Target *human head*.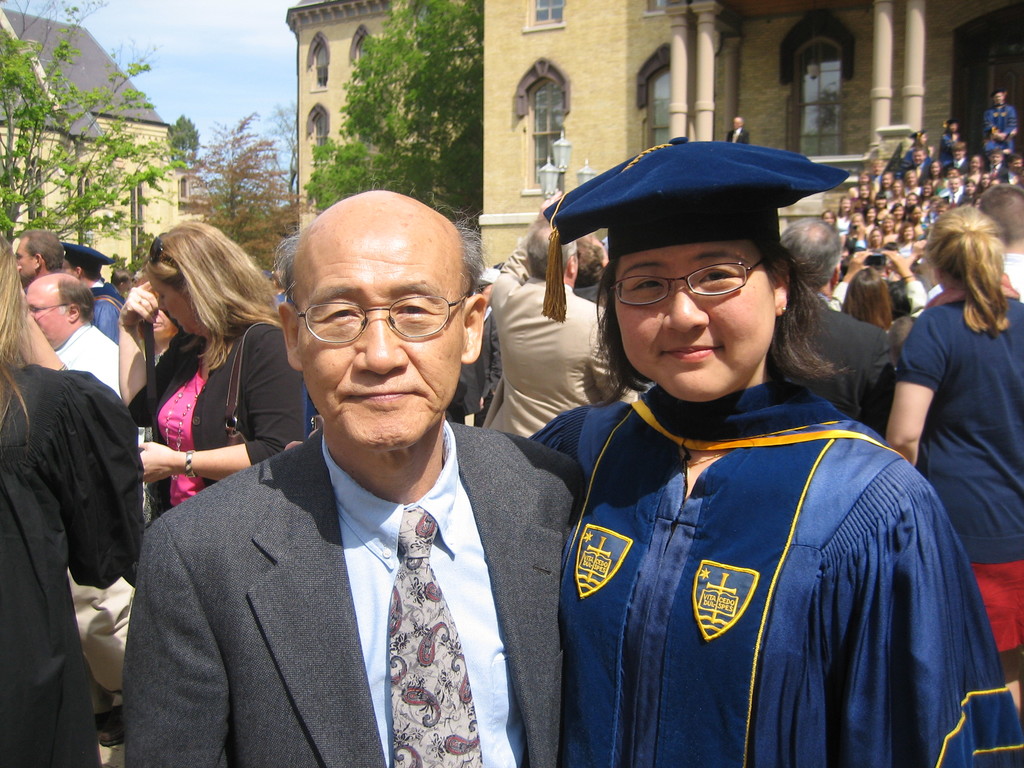
Target region: <bbox>922, 204, 996, 298</bbox>.
